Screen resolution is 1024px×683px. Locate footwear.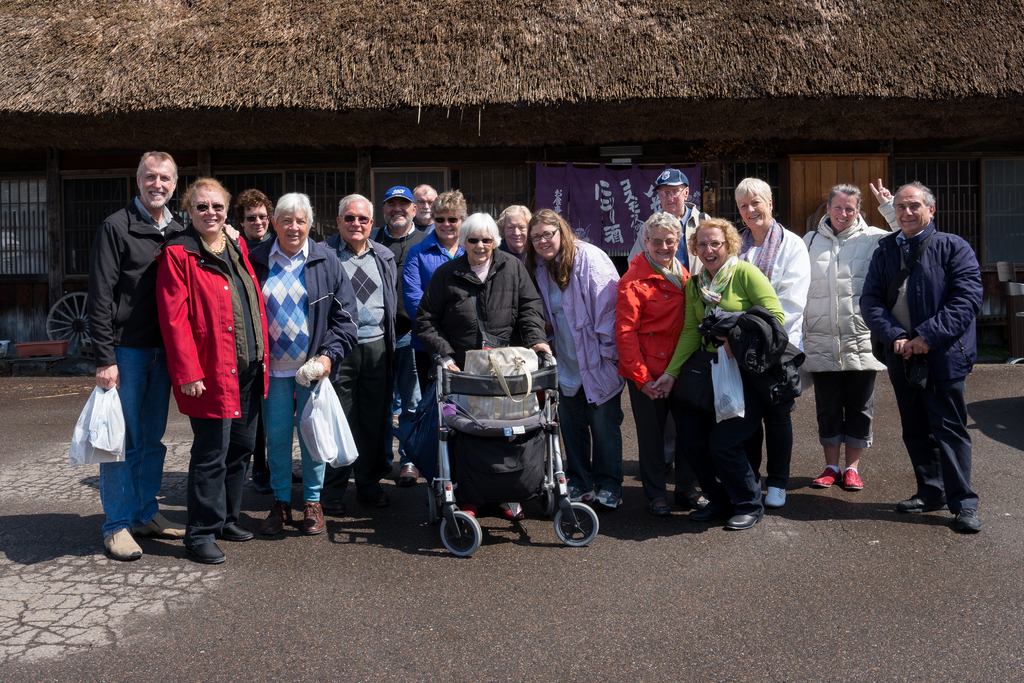
Rect(366, 491, 403, 507).
